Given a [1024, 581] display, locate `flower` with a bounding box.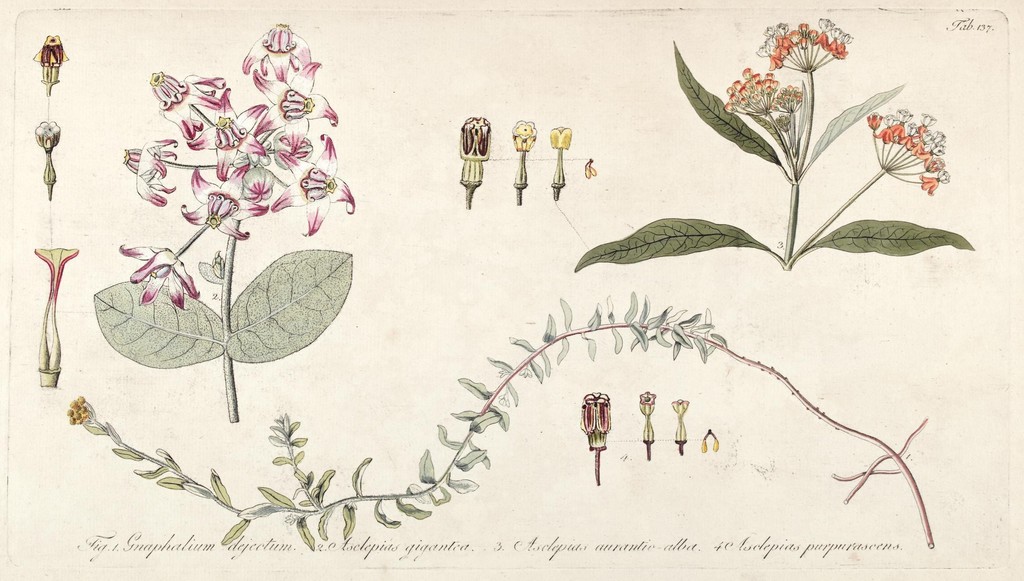
Located: bbox=[673, 398, 686, 404].
